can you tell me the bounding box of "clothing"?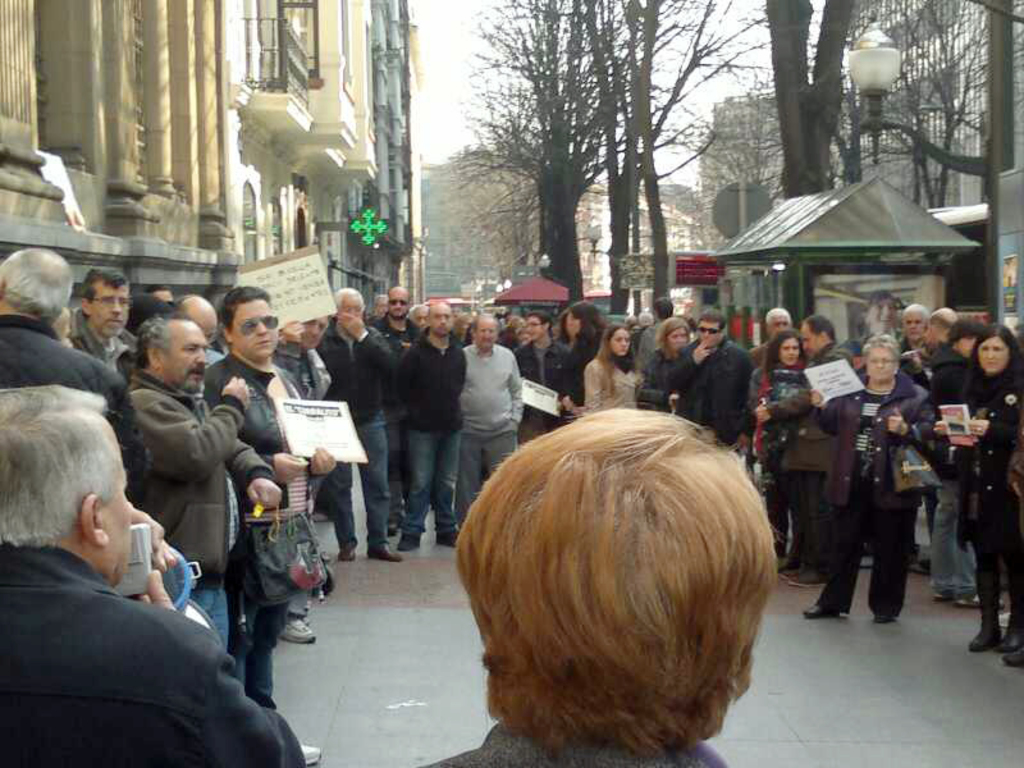
bbox(403, 326, 466, 534).
